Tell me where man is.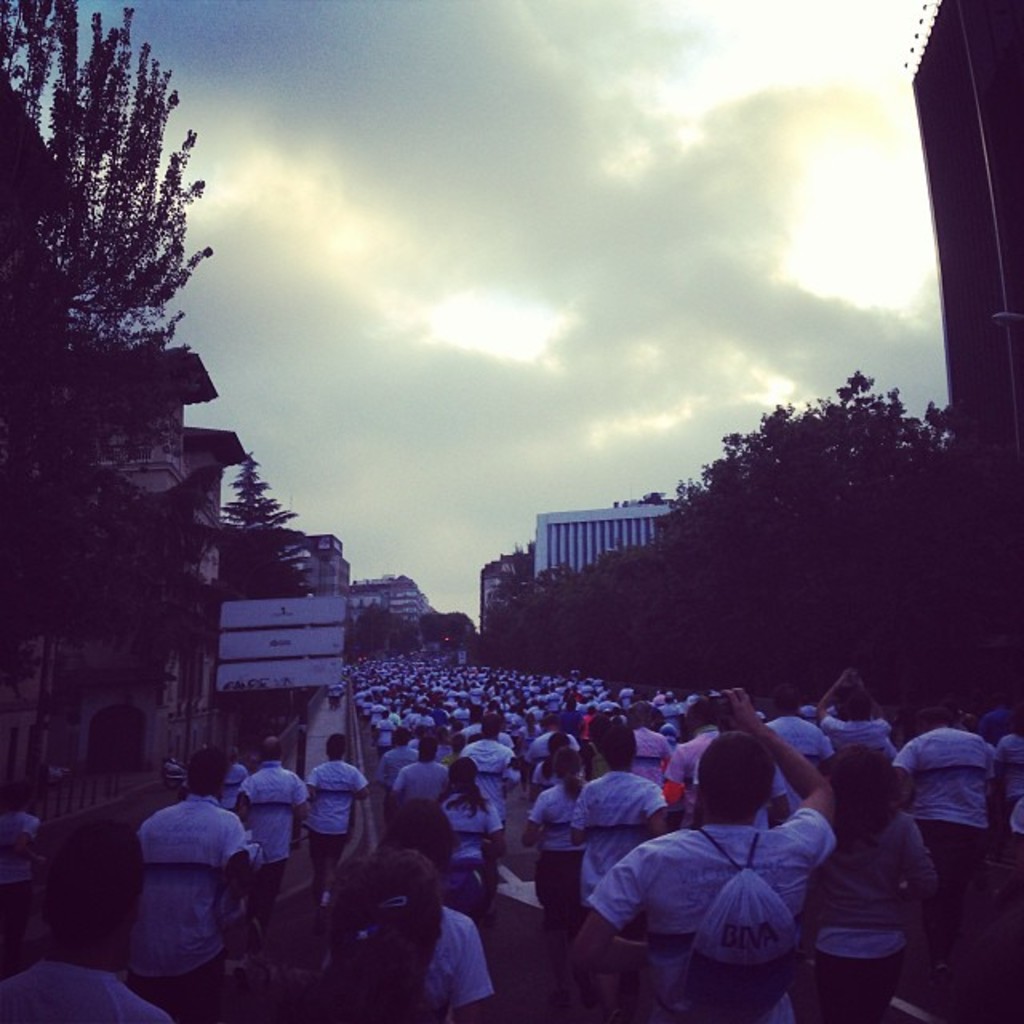
man is at (left=237, top=730, right=309, bottom=934).
